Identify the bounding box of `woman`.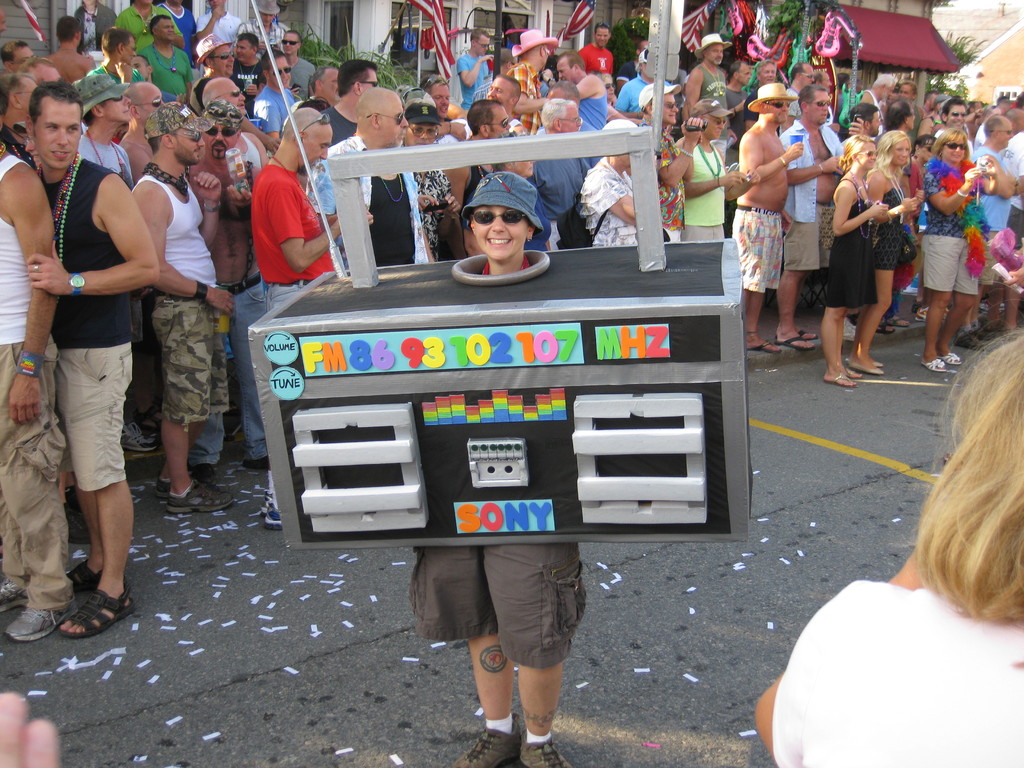
{"left": 816, "top": 135, "right": 859, "bottom": 384}.
